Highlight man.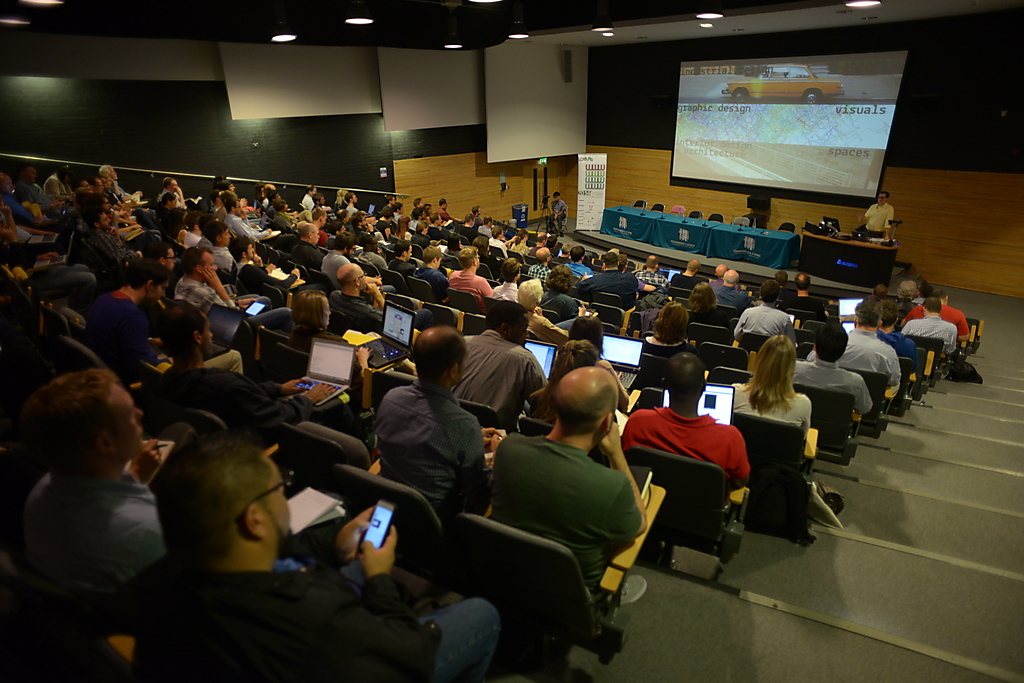
Highlighted region: {"x1": 81, "y1": 265, "x2": 168, "y2": 368}.
